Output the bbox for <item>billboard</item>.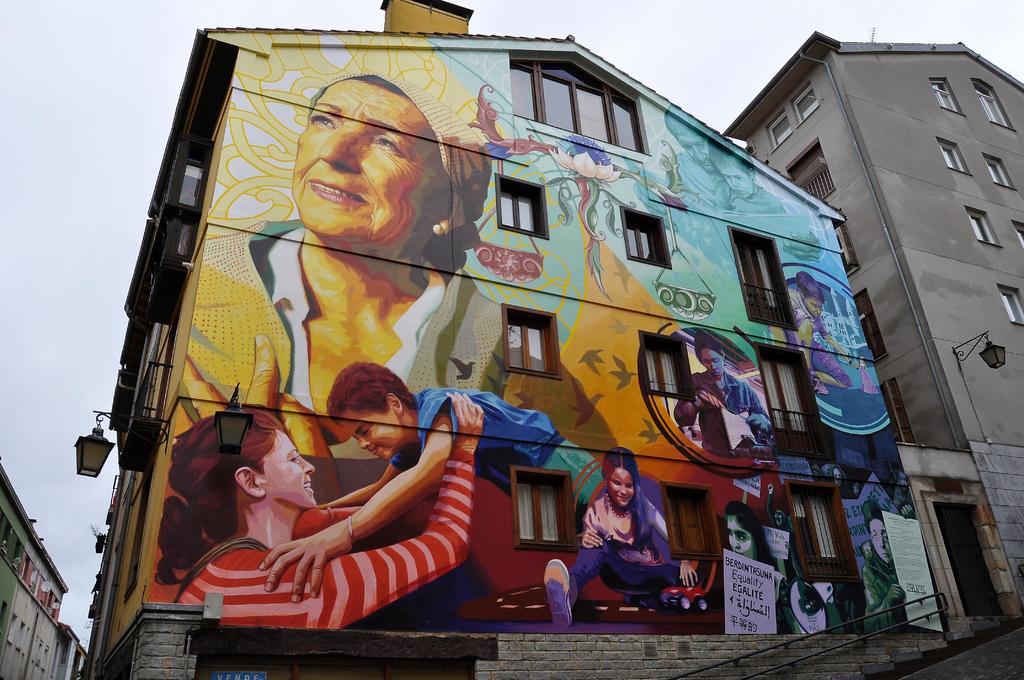
{"left": 879, "top": 510, "right": 940, "bottom": 631}.
